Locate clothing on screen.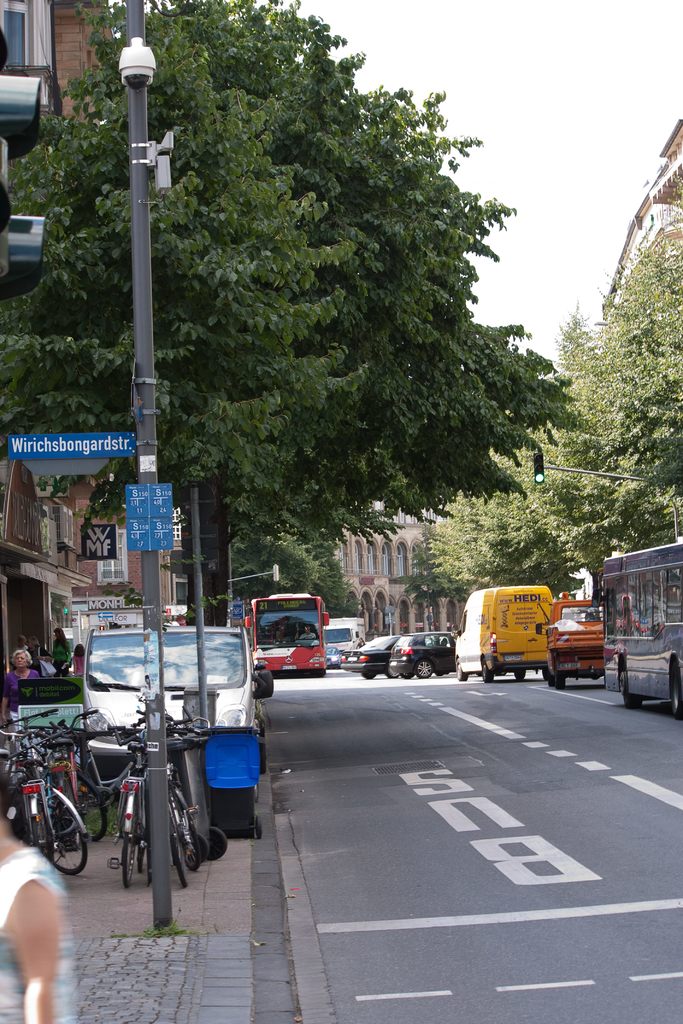
On screen at [45, 661, 56, 676].
